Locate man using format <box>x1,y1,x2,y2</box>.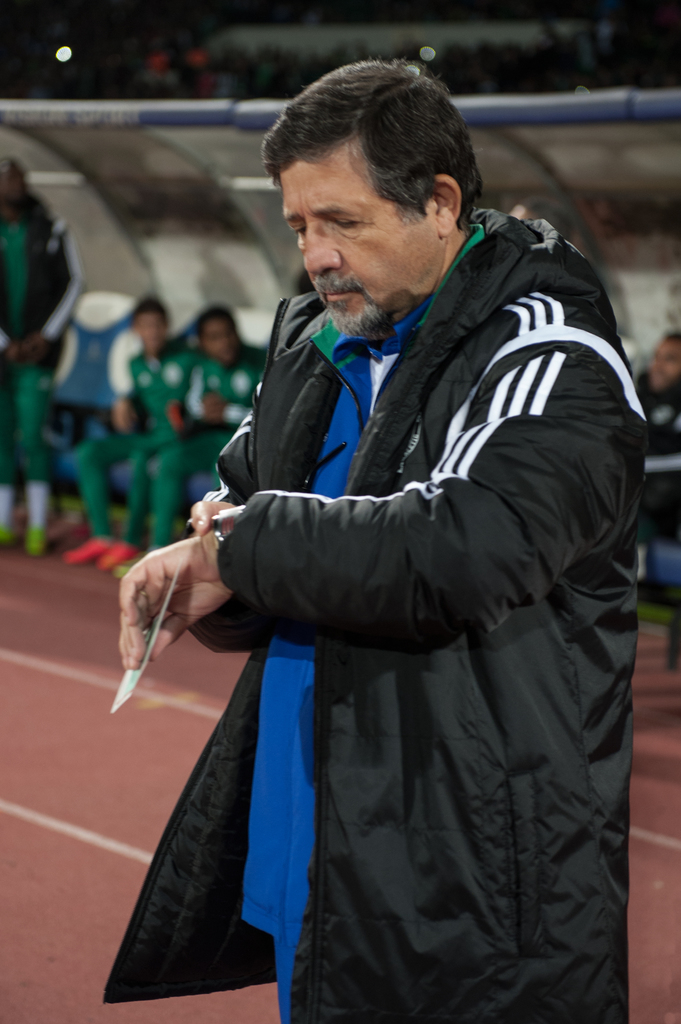
<box>0,154,84,559</box>.
